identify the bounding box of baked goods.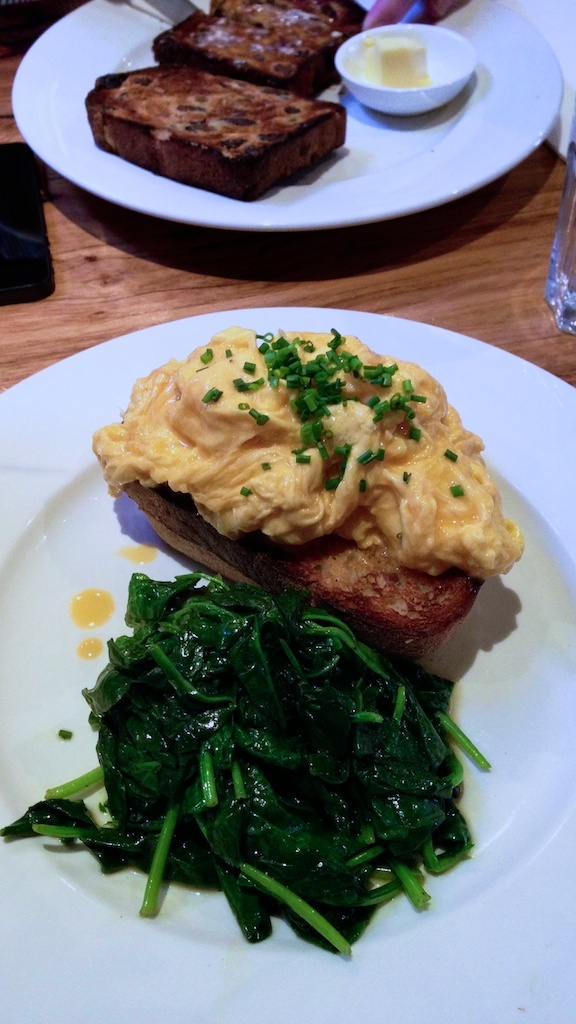
(153,0,374,100).
